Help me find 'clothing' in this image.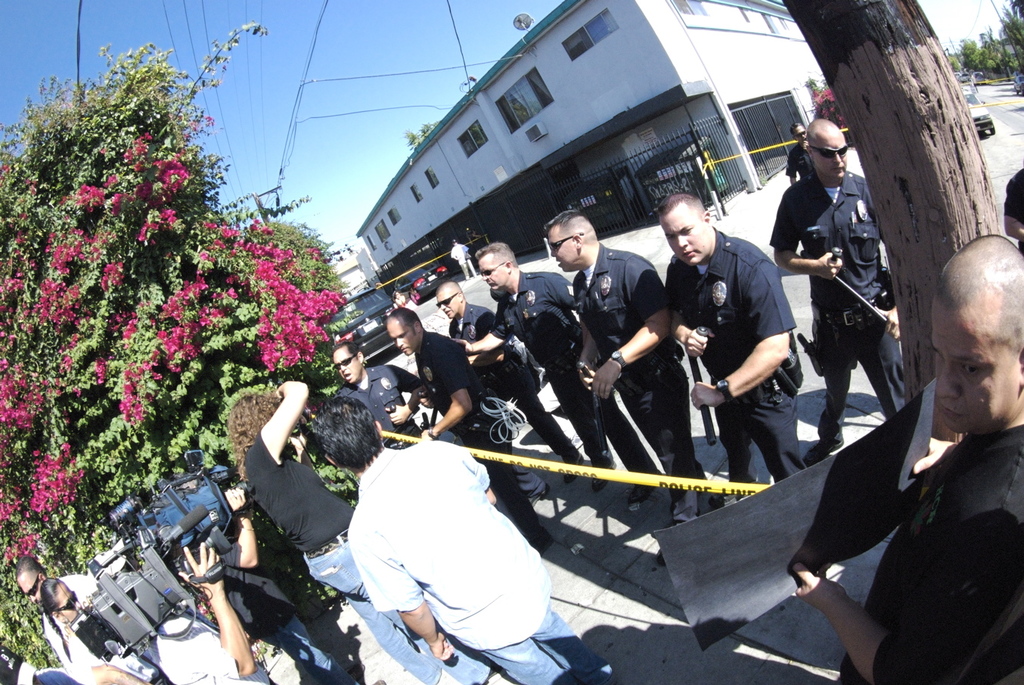
Found it: rect(823, 424, 1023, 684).
